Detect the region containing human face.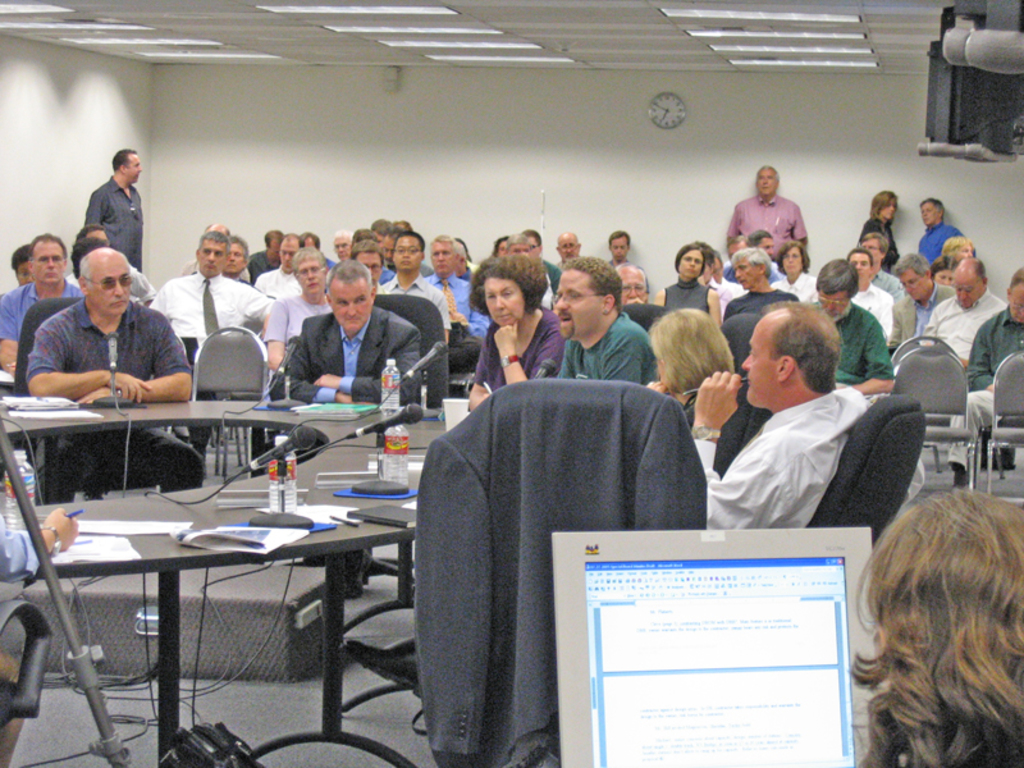
left=948, top=266, right=984, bottom=307.
